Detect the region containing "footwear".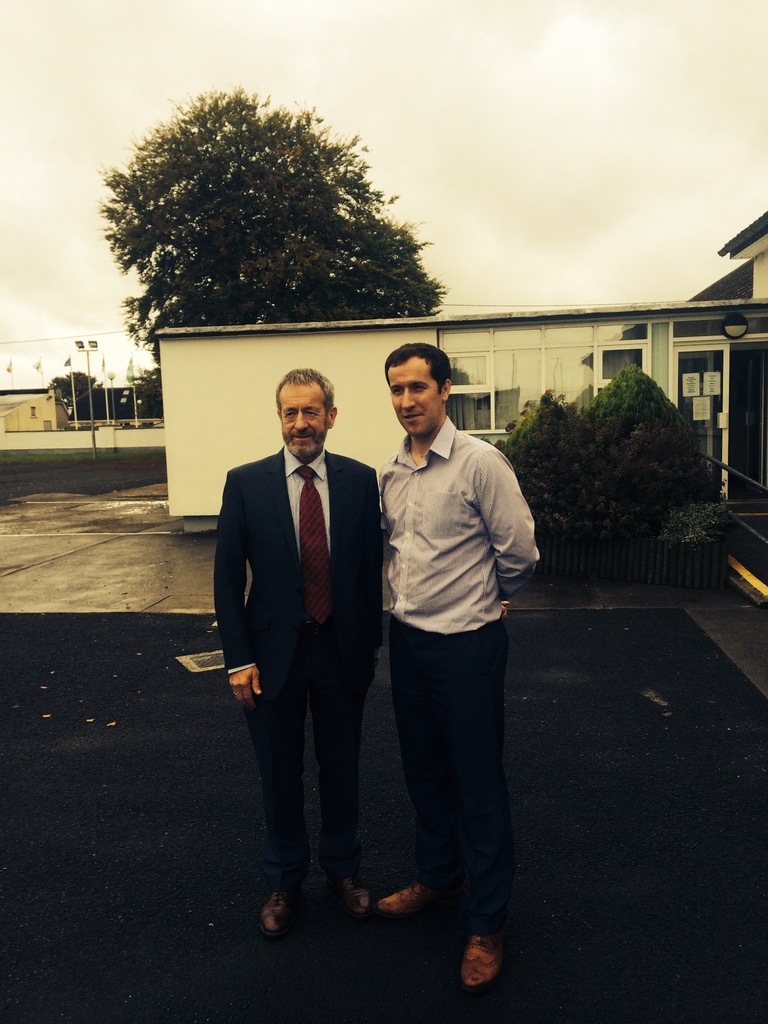
<box>447,919,516,1000</box>.
